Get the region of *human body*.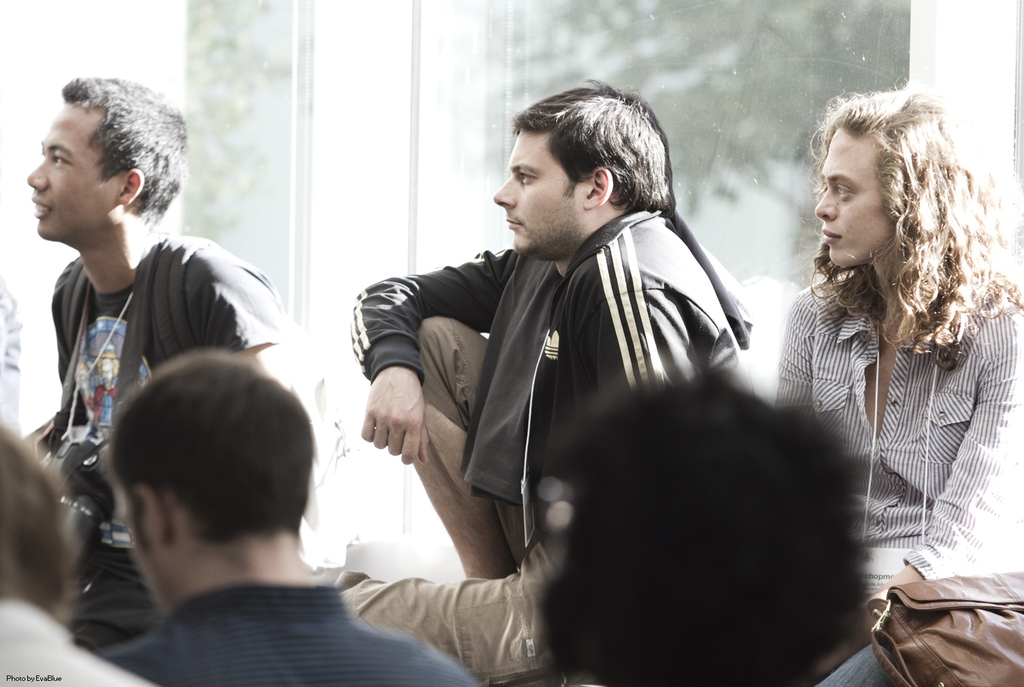
40, 212, 313, 638.
